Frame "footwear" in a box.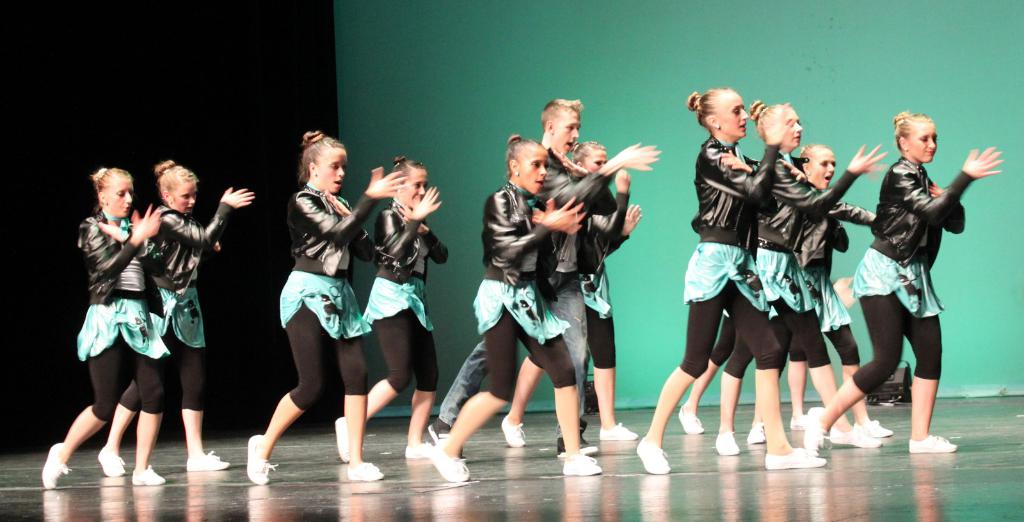
pyautogui.locateOnScreen(848, 426, 876, 448).
